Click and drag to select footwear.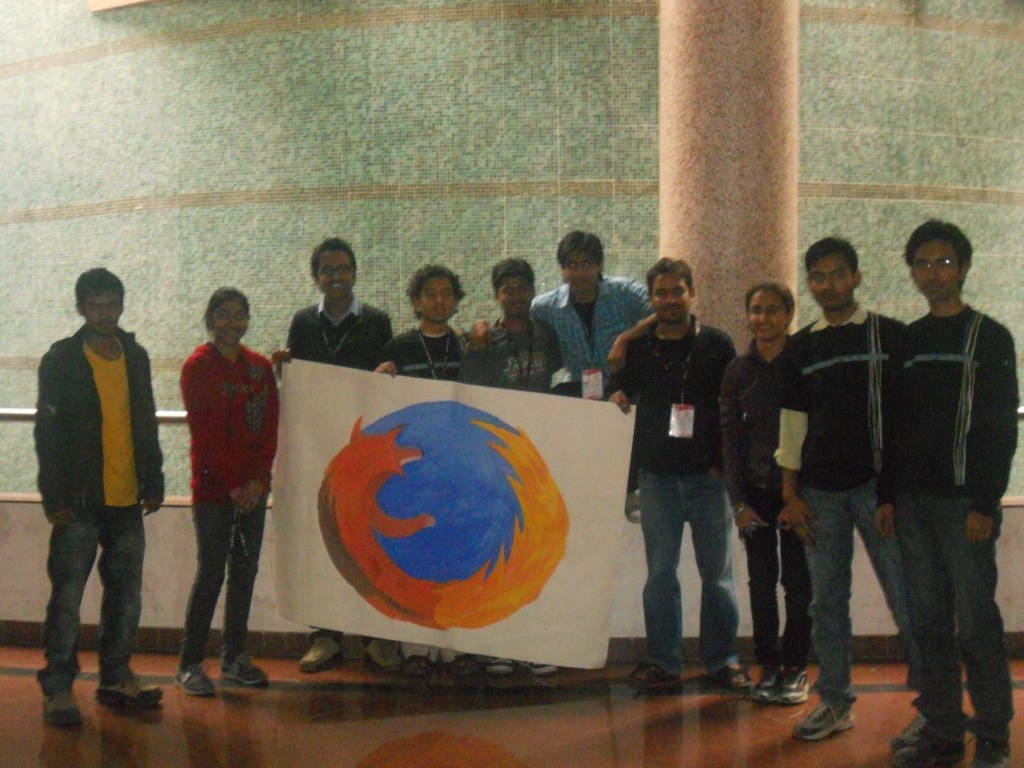
Selection: (x1=895, y1=696, x2=964, y2=749).
